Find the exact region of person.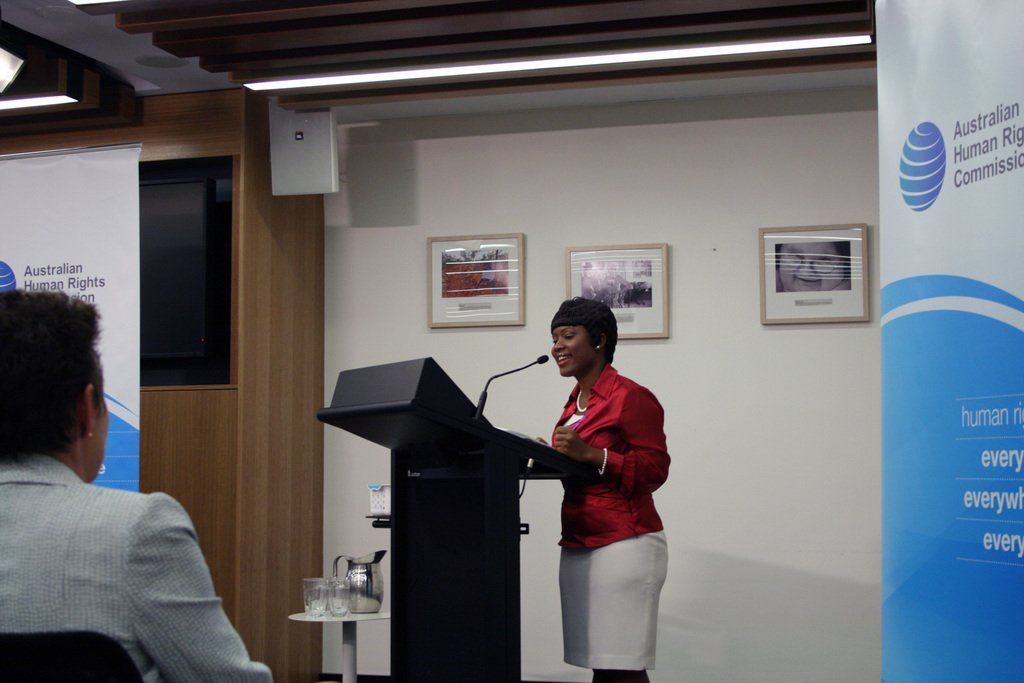
Exact region: (x1=0, y1=294, x2=282, y2=682).
